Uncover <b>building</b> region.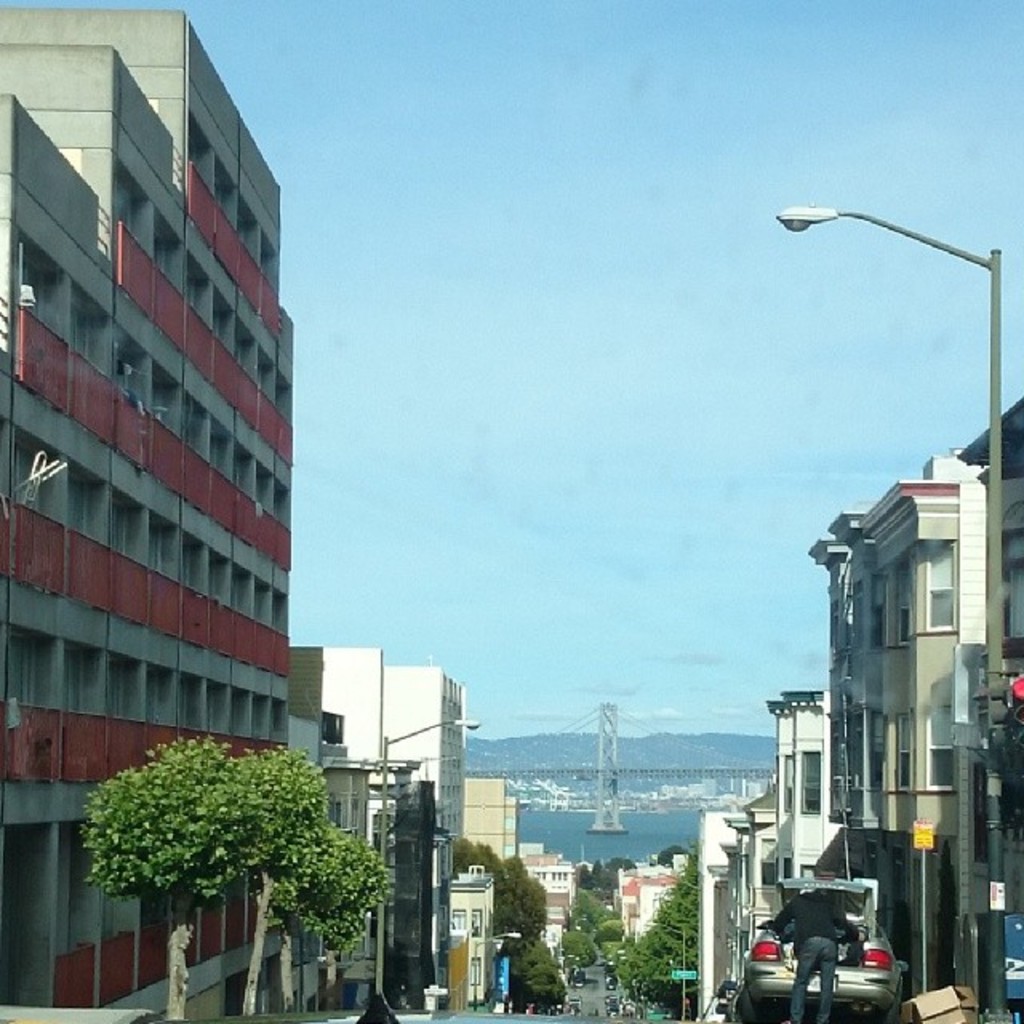
Uncovered: box(0, 3, 286, 1022).
